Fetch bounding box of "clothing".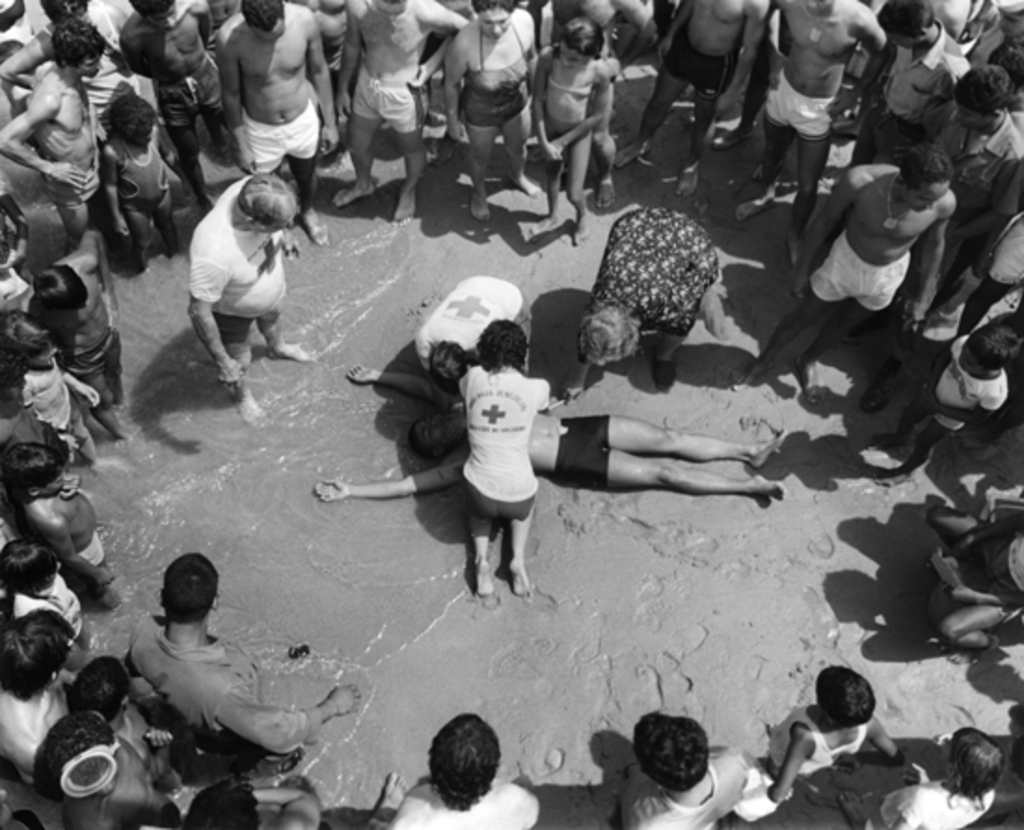
Bbox: (x1=849, y1=17, x2=987, y2=164).
